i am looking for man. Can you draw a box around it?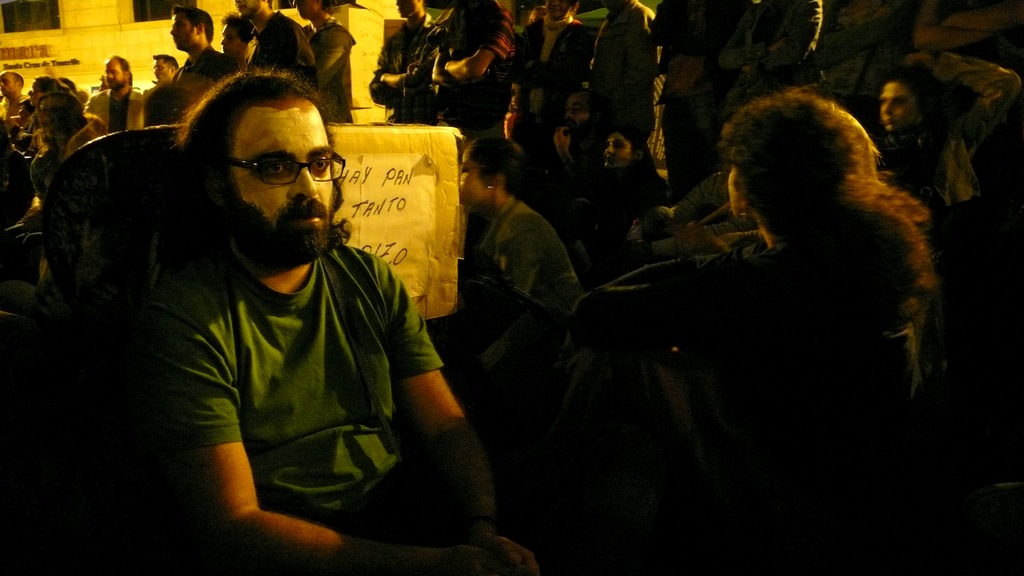
Sure, the bounding box is bbox(51, 60, 540, 550).
